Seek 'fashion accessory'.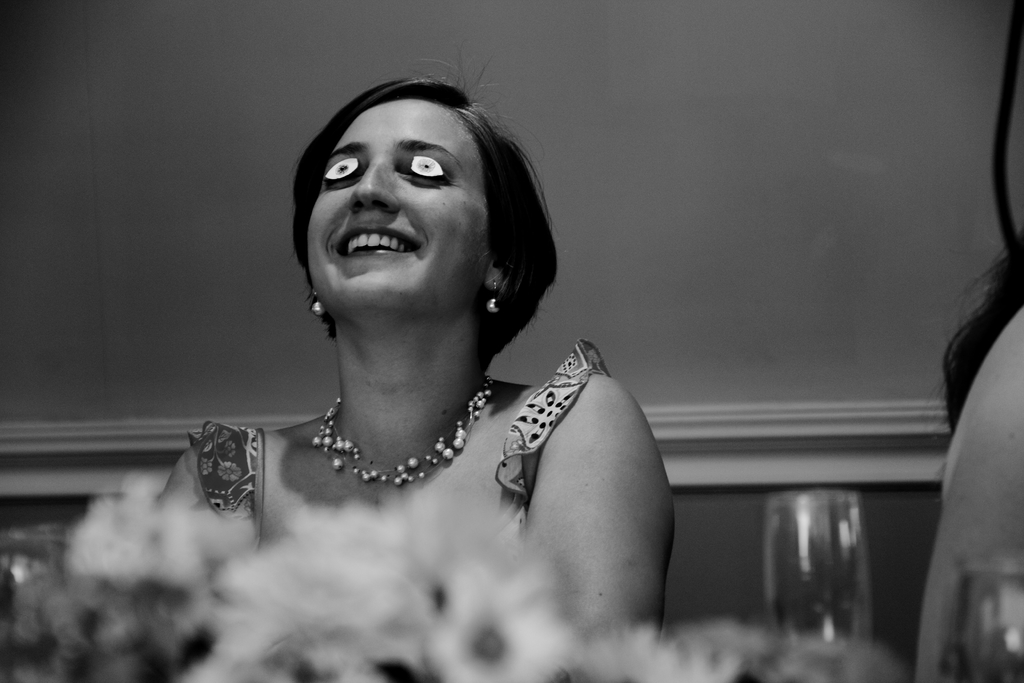
[309, 289, 324, 317].
